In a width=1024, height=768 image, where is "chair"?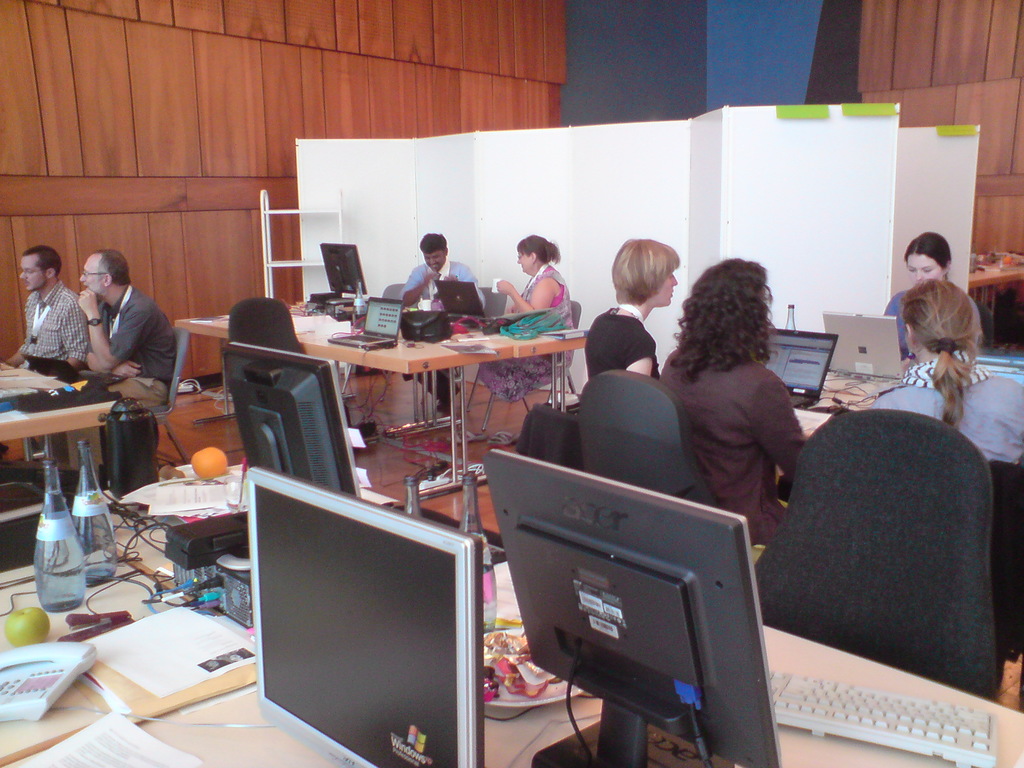
[340, 282, 408, 404].
